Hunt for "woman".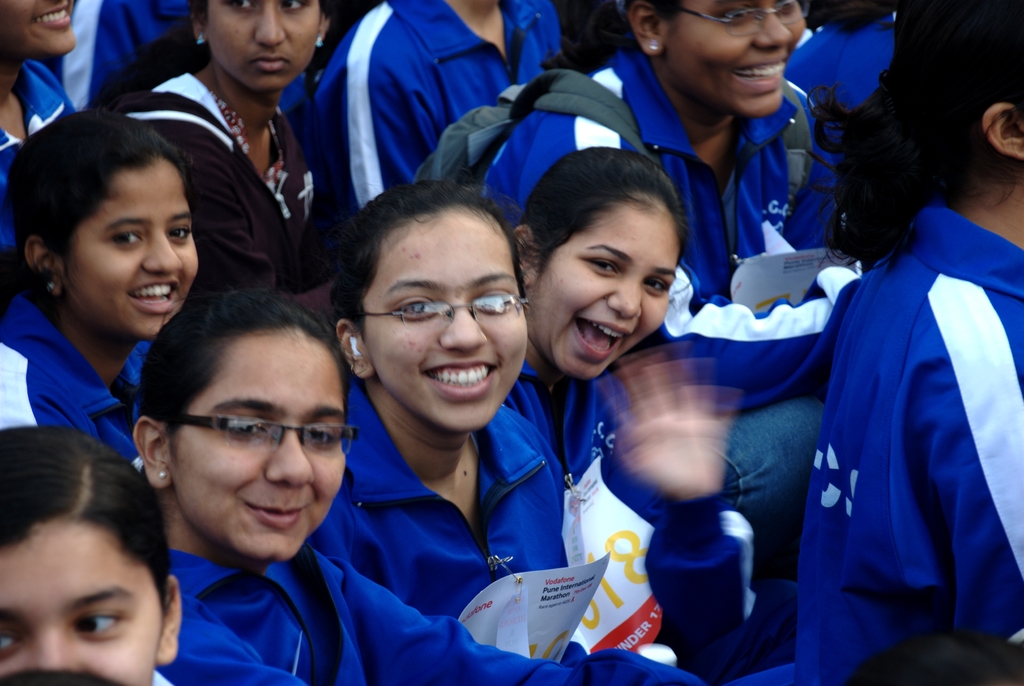
Hunted down at Rect(0, 111, 195, 472).
